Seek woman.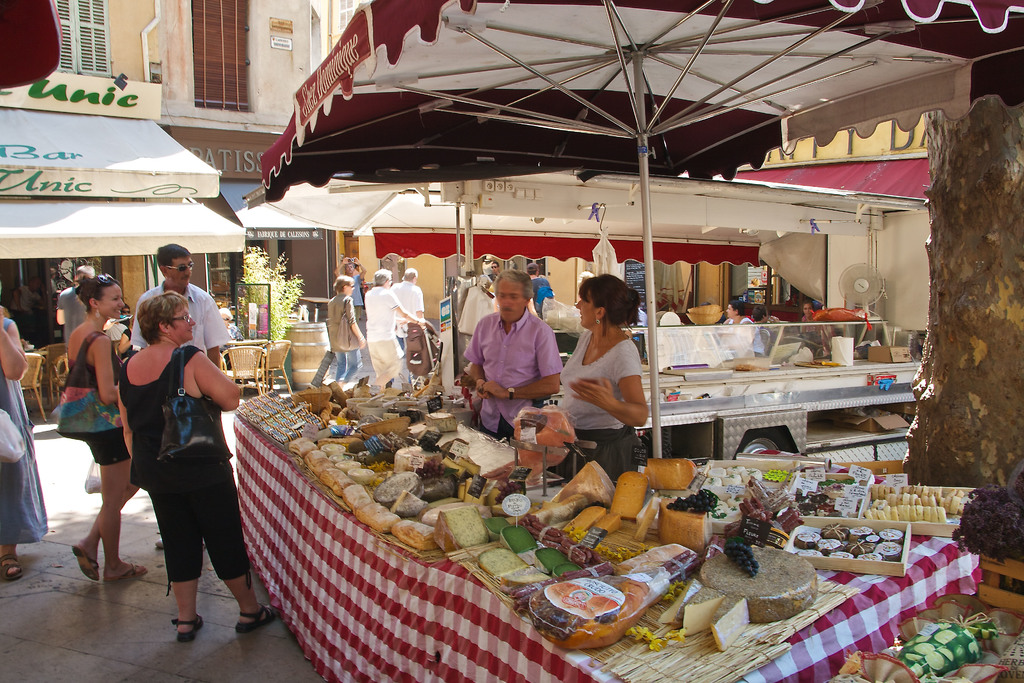
(554,273,663,488).
